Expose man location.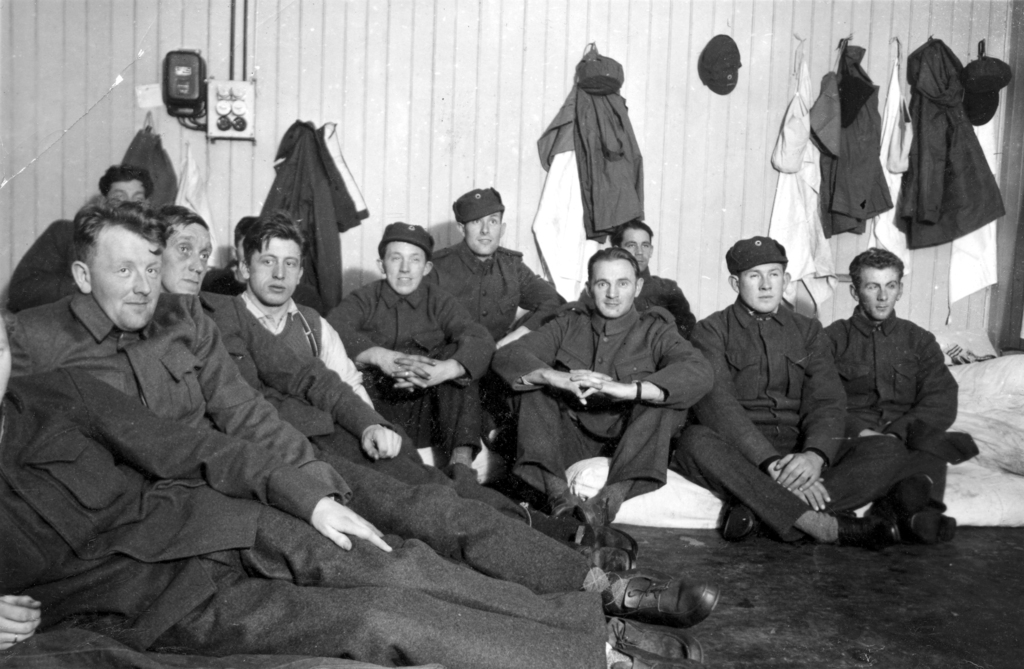
Exposed at [left=672, top=240, right=904, bottom=547].
